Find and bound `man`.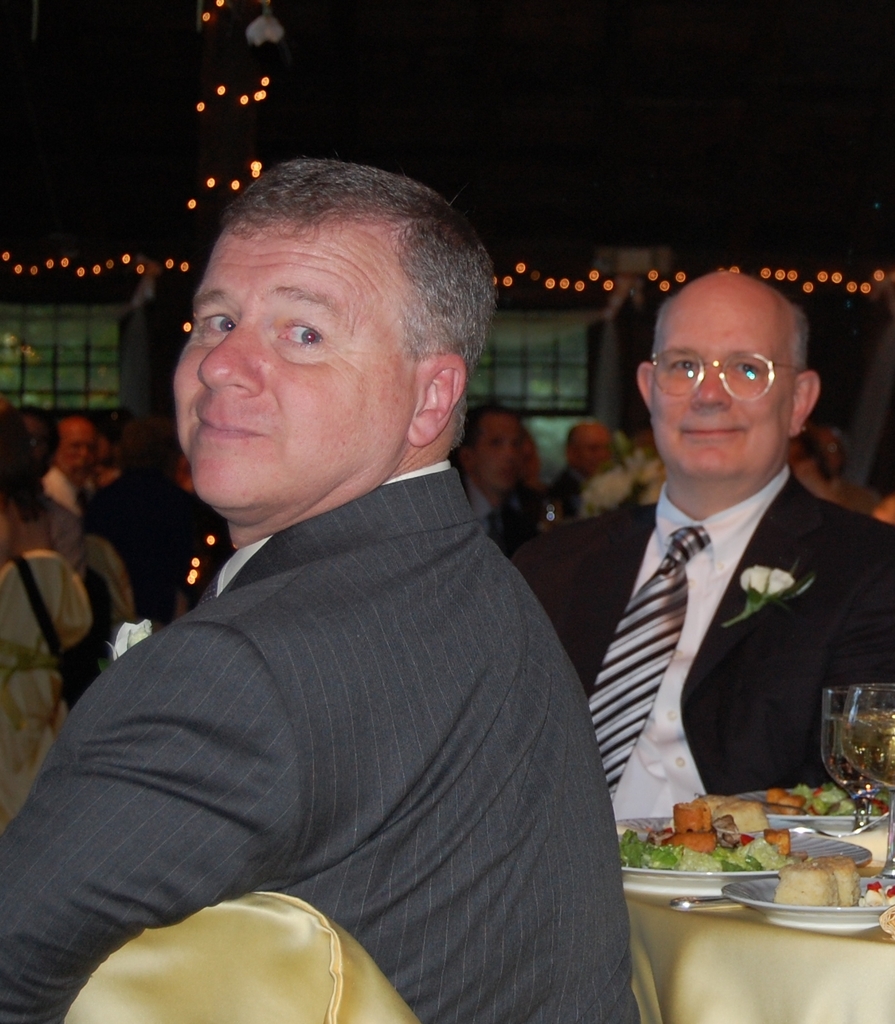
Bound: x1=521, y1=432, x2=542, y2=488.
